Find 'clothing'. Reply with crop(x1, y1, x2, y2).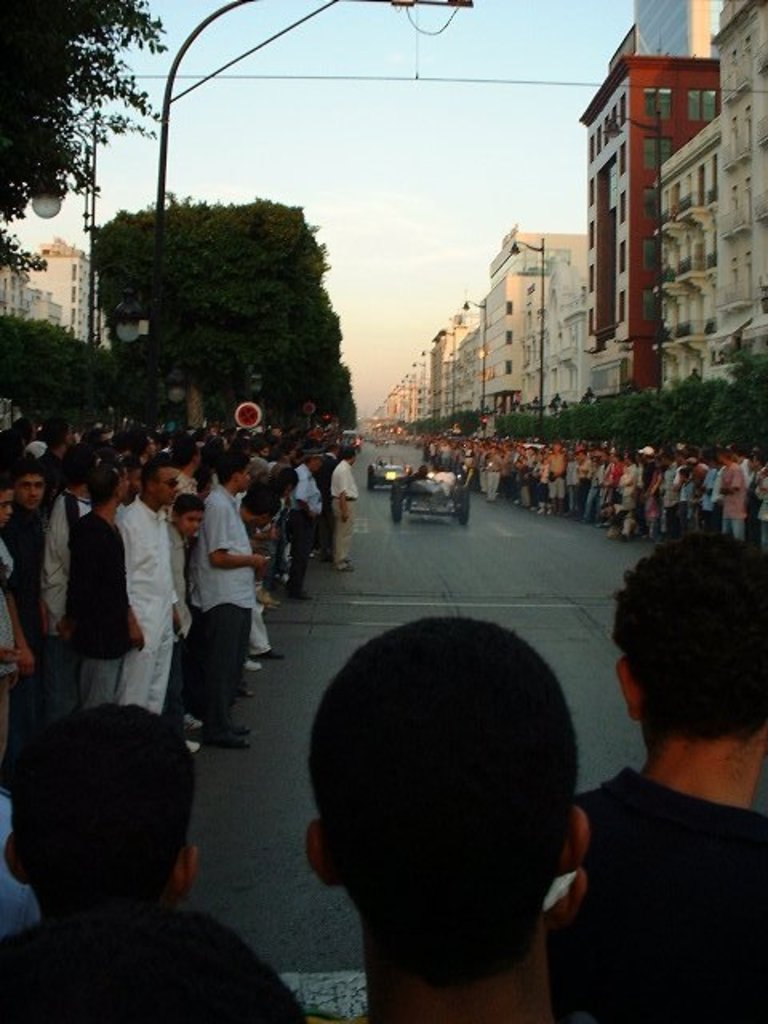
crop(0, 542, 19, 781).
